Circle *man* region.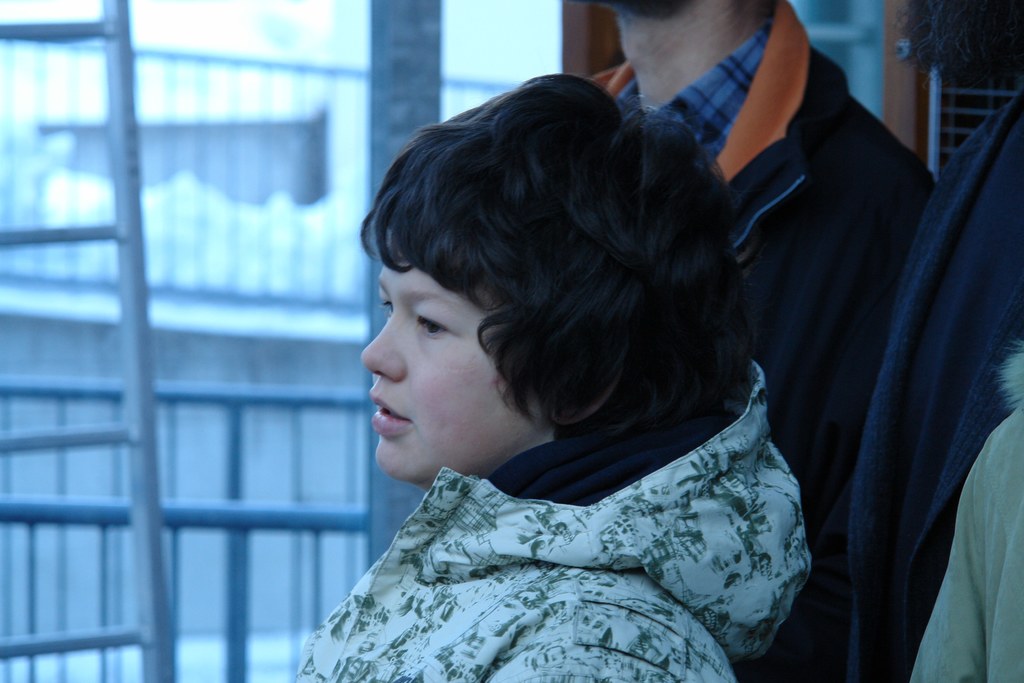
Region: box(568, 0, 940, 682).
